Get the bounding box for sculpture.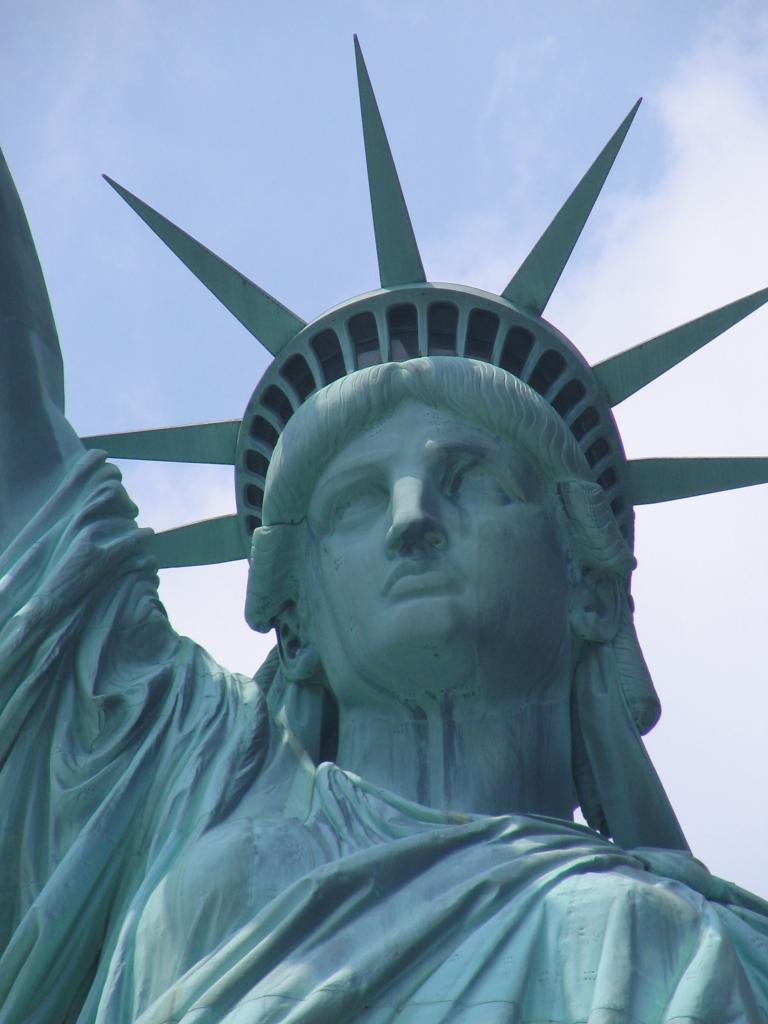
[left=3, top=35, right=767, bottom=992].
